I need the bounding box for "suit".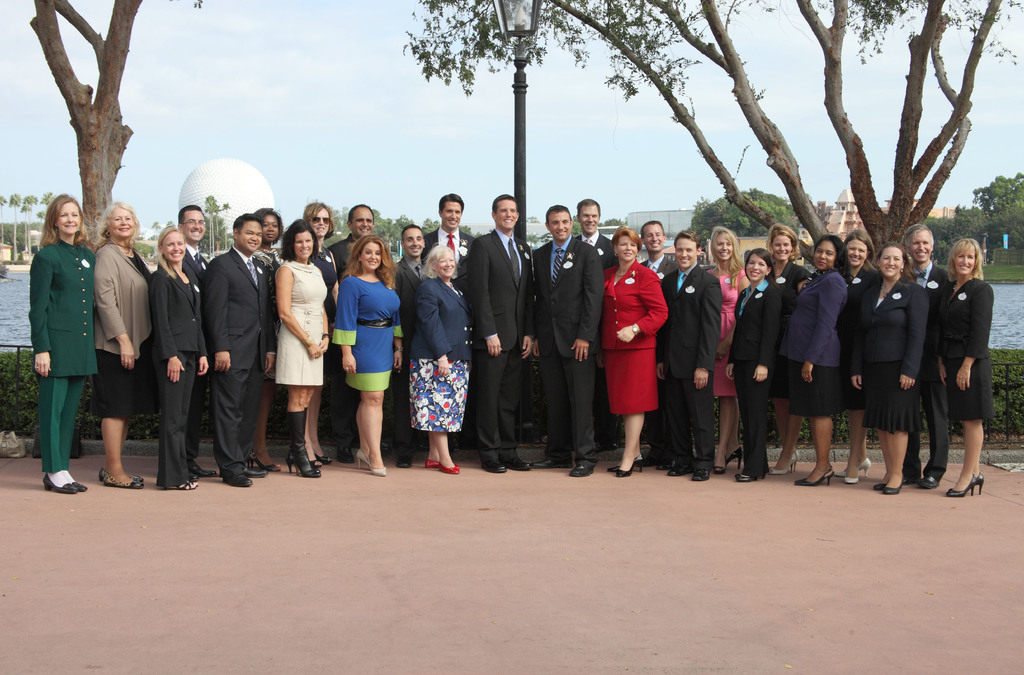
Here it is: 771/264/807/315.
